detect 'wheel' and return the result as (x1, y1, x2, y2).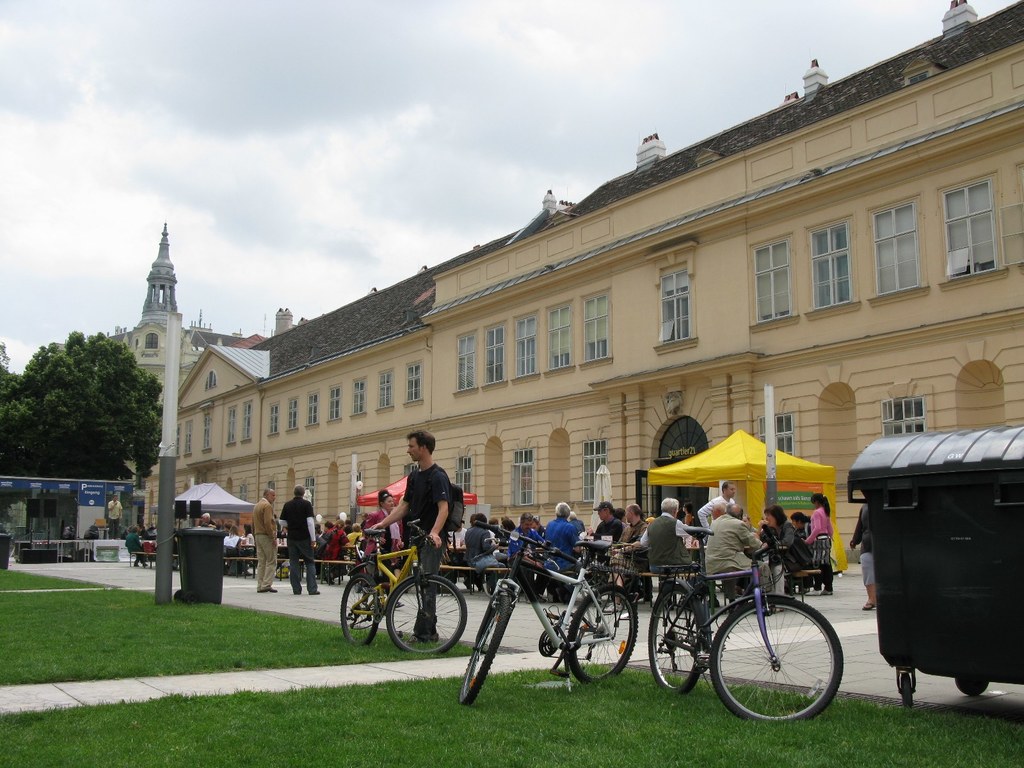
(328, 570, 376, 647).
